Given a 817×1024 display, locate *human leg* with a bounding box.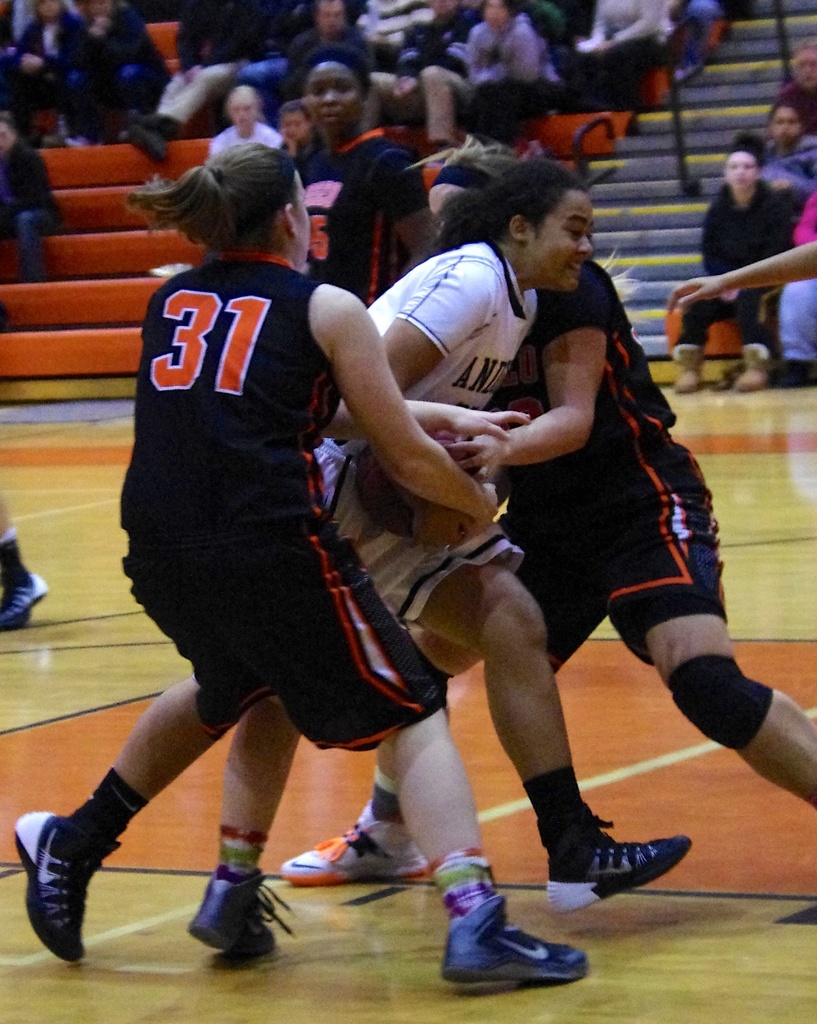
Located: <box>194,696,292,946</box>.
